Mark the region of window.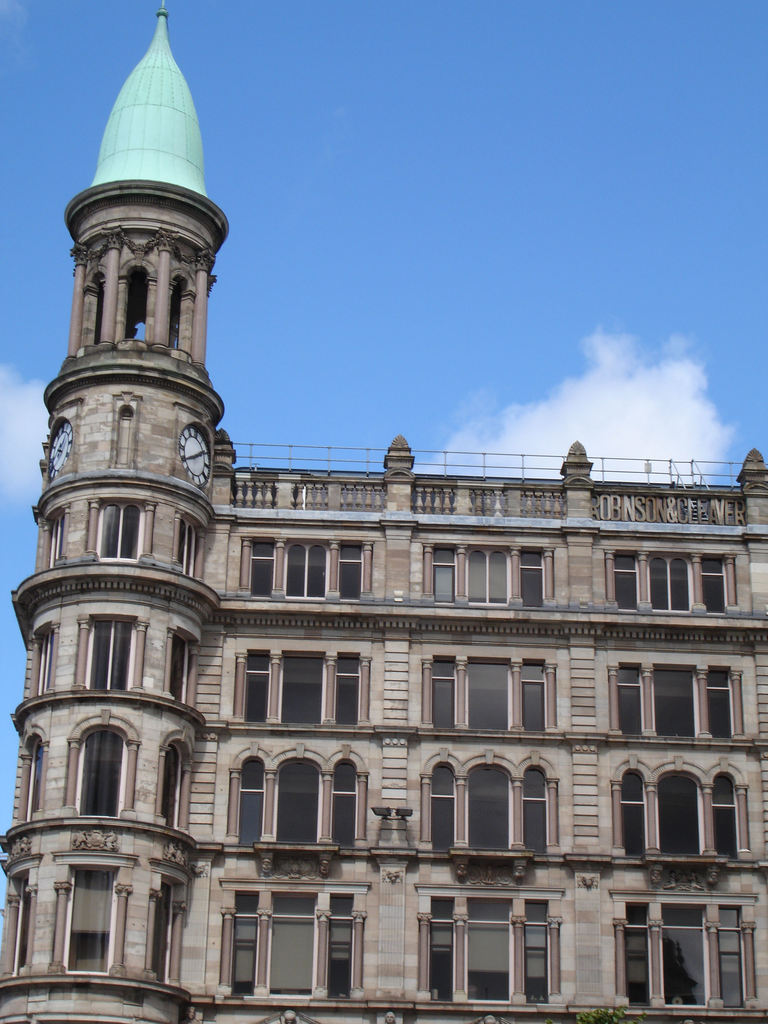
Region: locate(646, 550, 692, 614).
